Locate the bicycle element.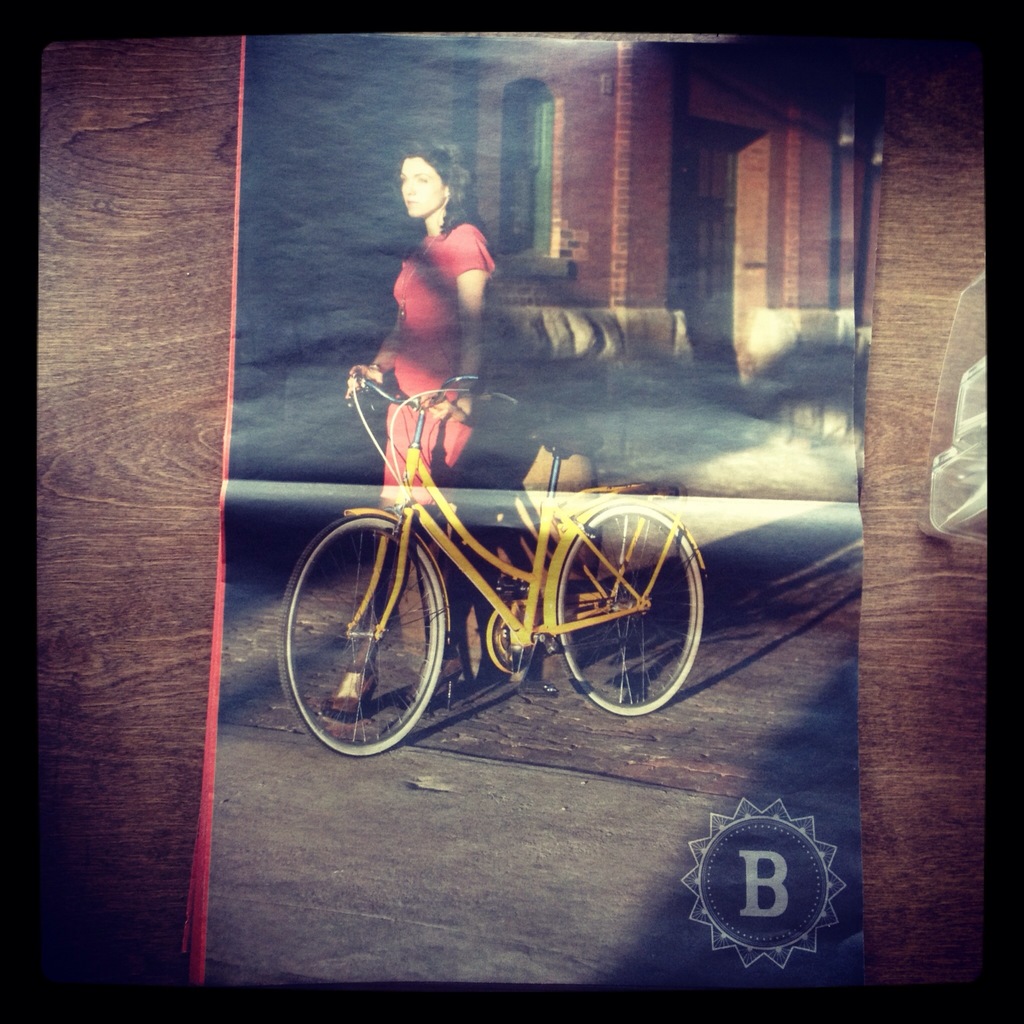
Element bbox: locate(275, 364, 711, 760).
